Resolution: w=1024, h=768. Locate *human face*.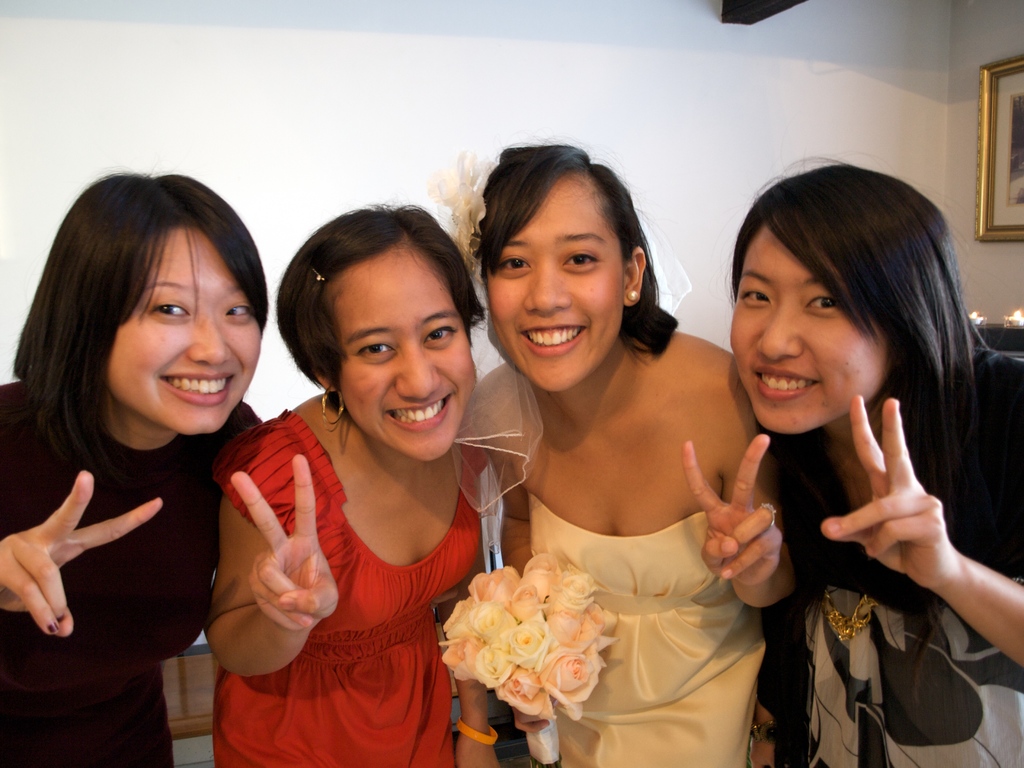
detection(488, 182, 628, 390).
